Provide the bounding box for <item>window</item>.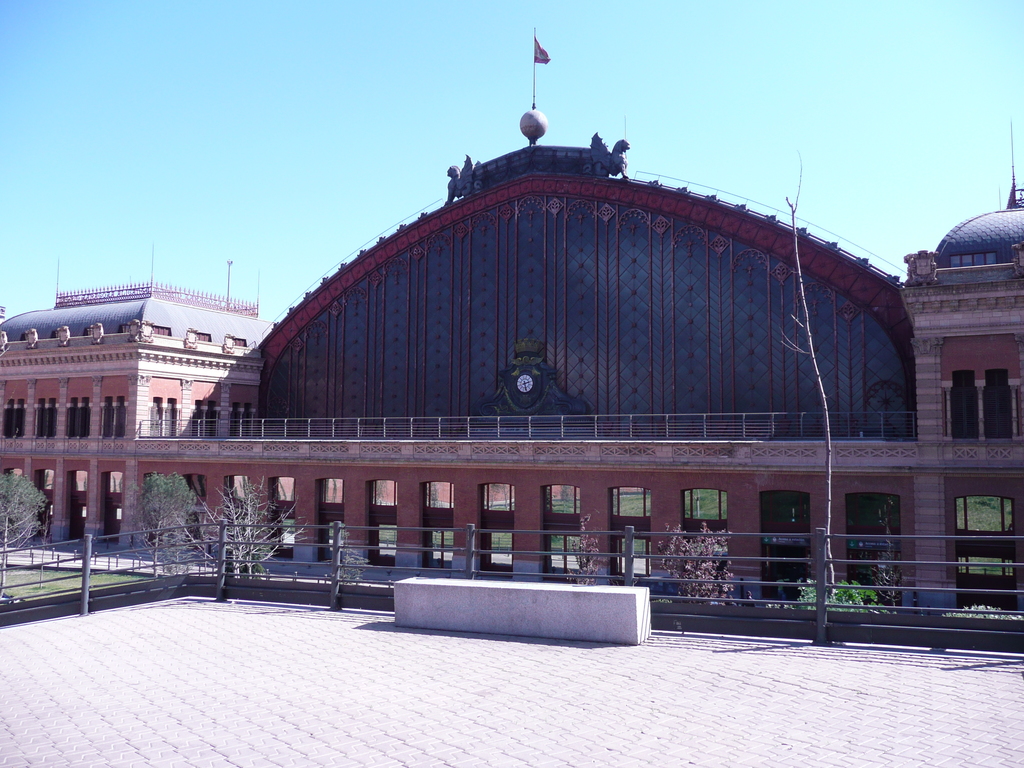
955/493/1014/612.
